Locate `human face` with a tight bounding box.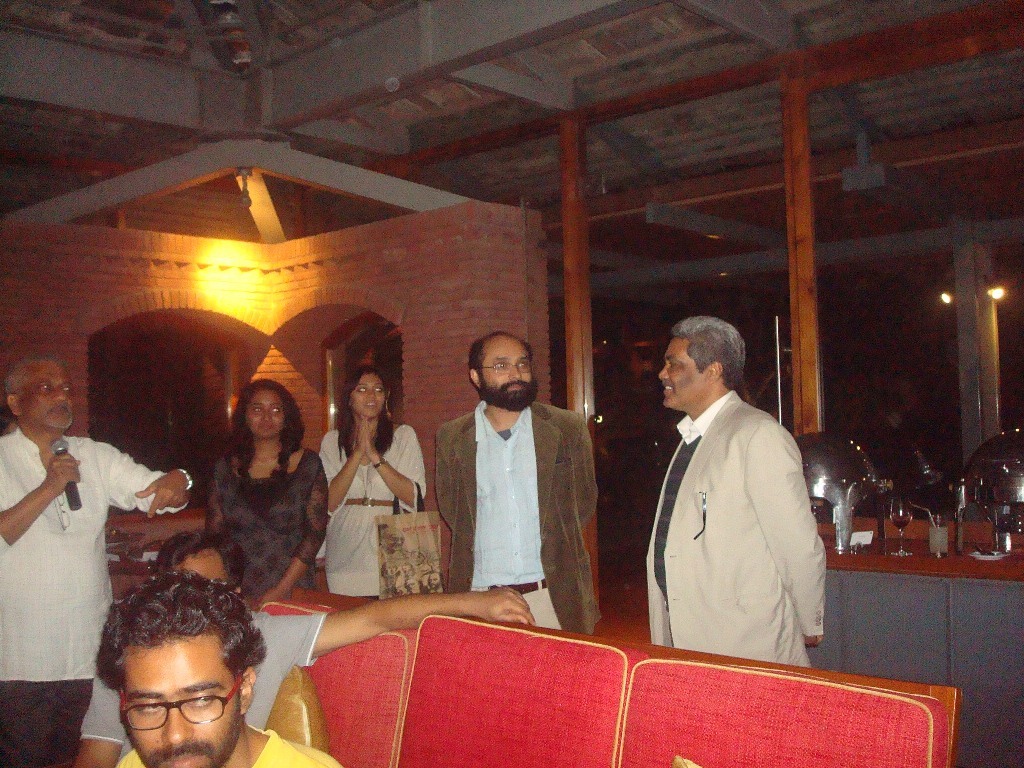
<box>348,373,383,416</box>.
